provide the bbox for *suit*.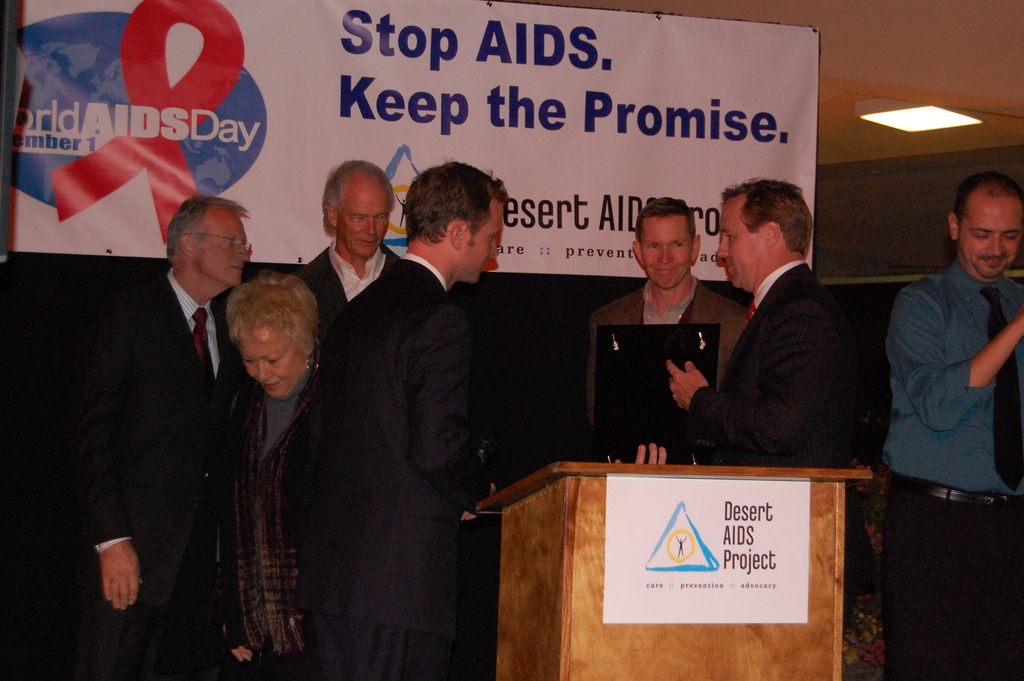
select_region(298, 234, 397, 324).
